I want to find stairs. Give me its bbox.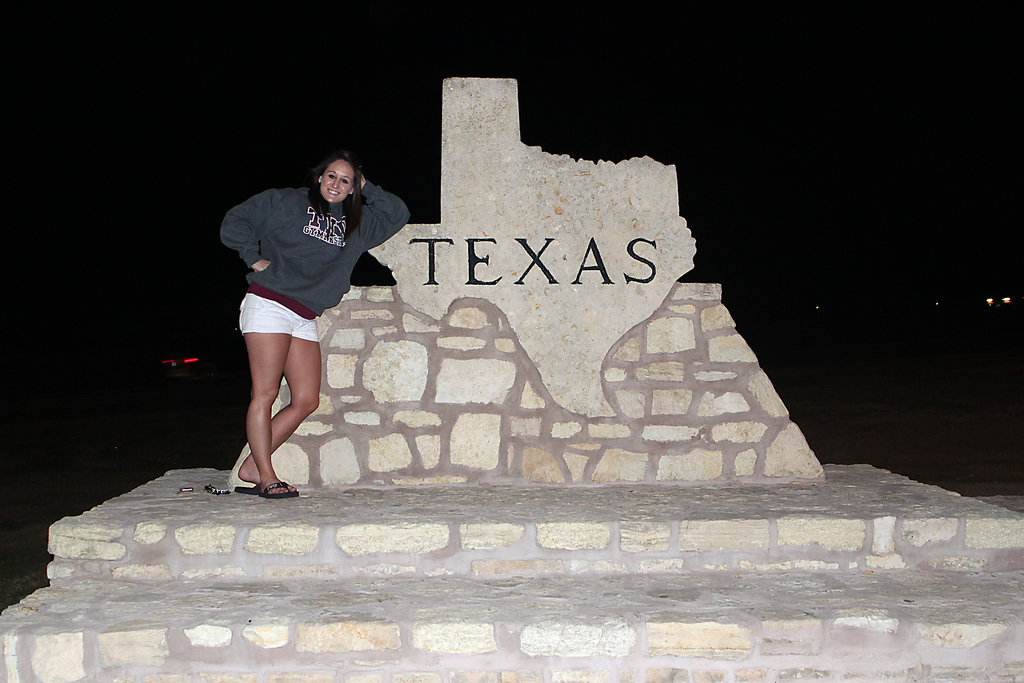
(0,484,1023,682).
